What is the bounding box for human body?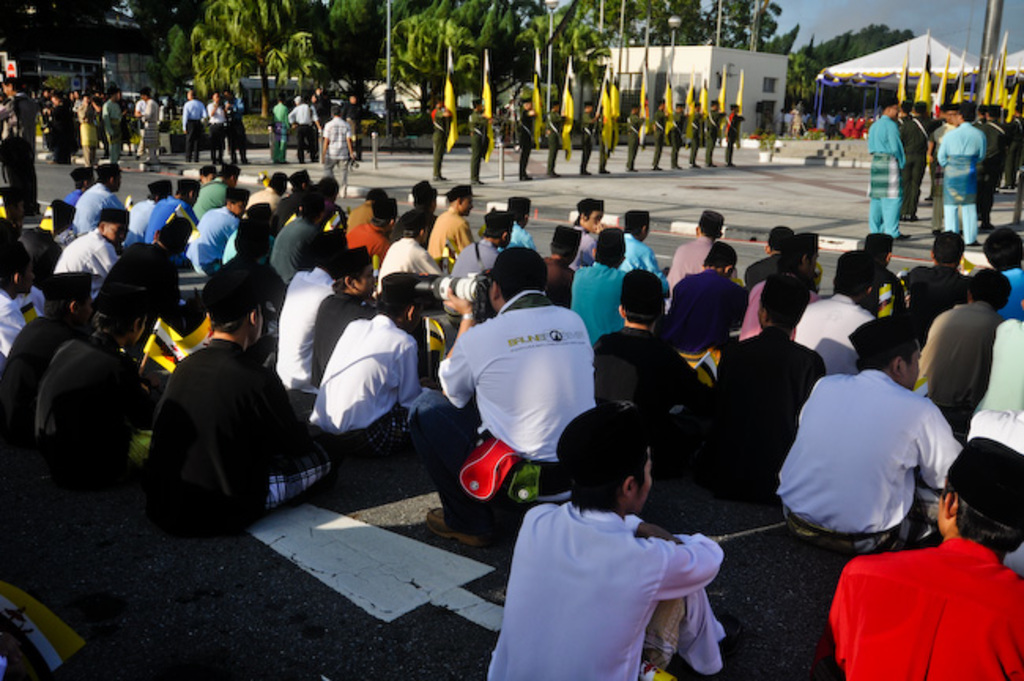
57,207,123,287.
